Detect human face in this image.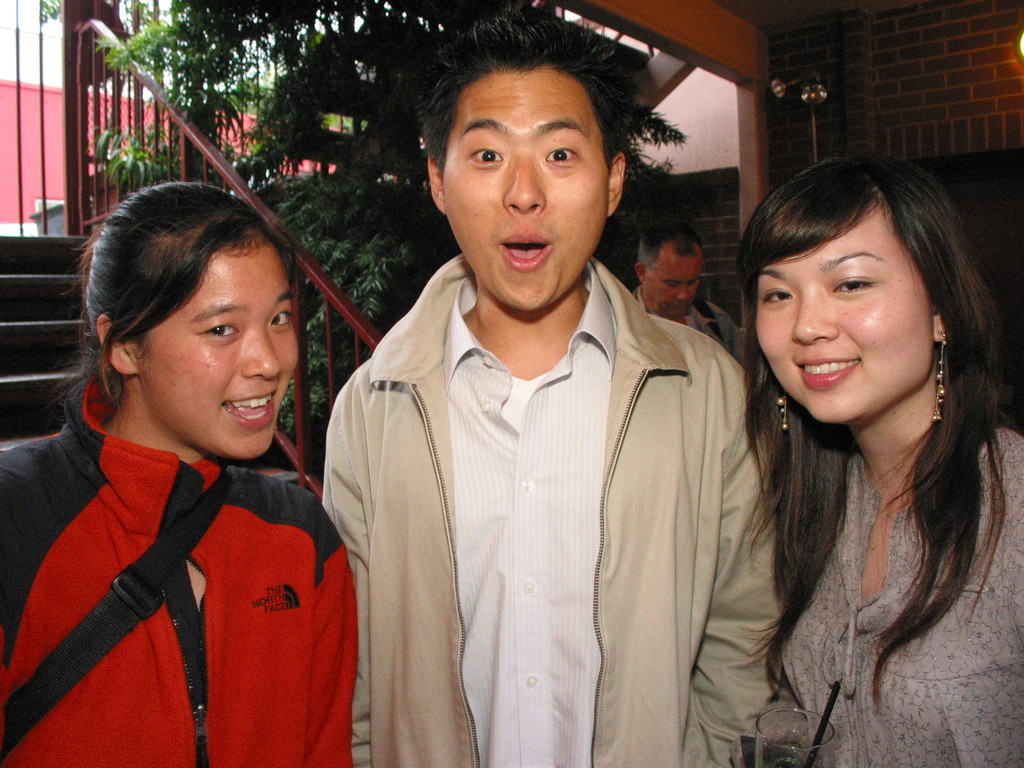
Detection: {"x1": 136, "y1": 232, "x2": 300, "y2": 466}.
